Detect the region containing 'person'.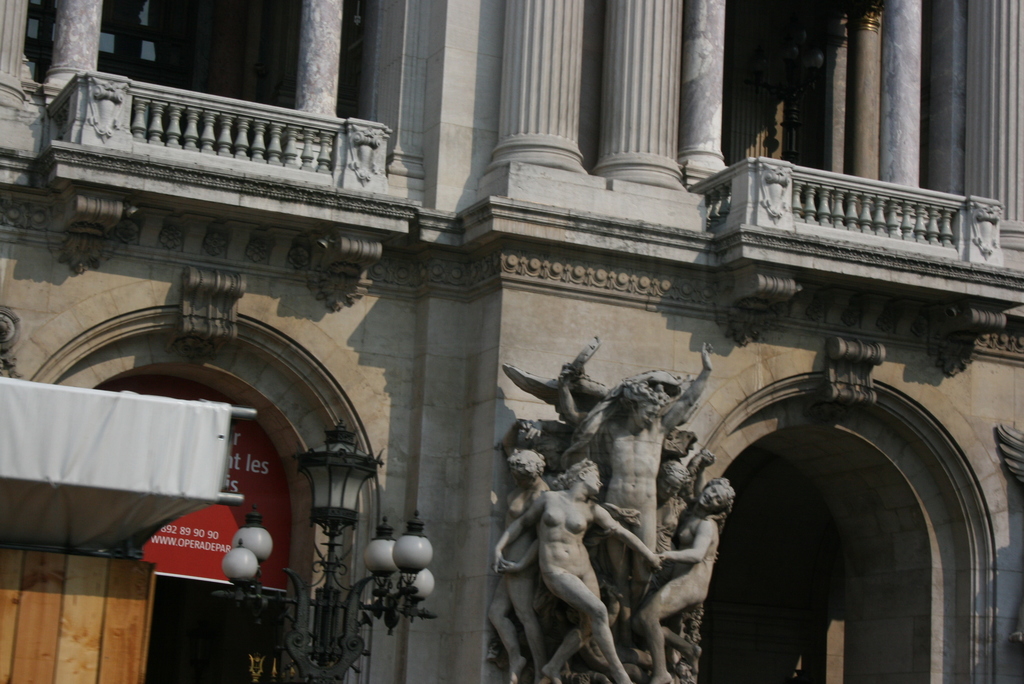
(x1=628, y1=446, x2=735, y2=683).
